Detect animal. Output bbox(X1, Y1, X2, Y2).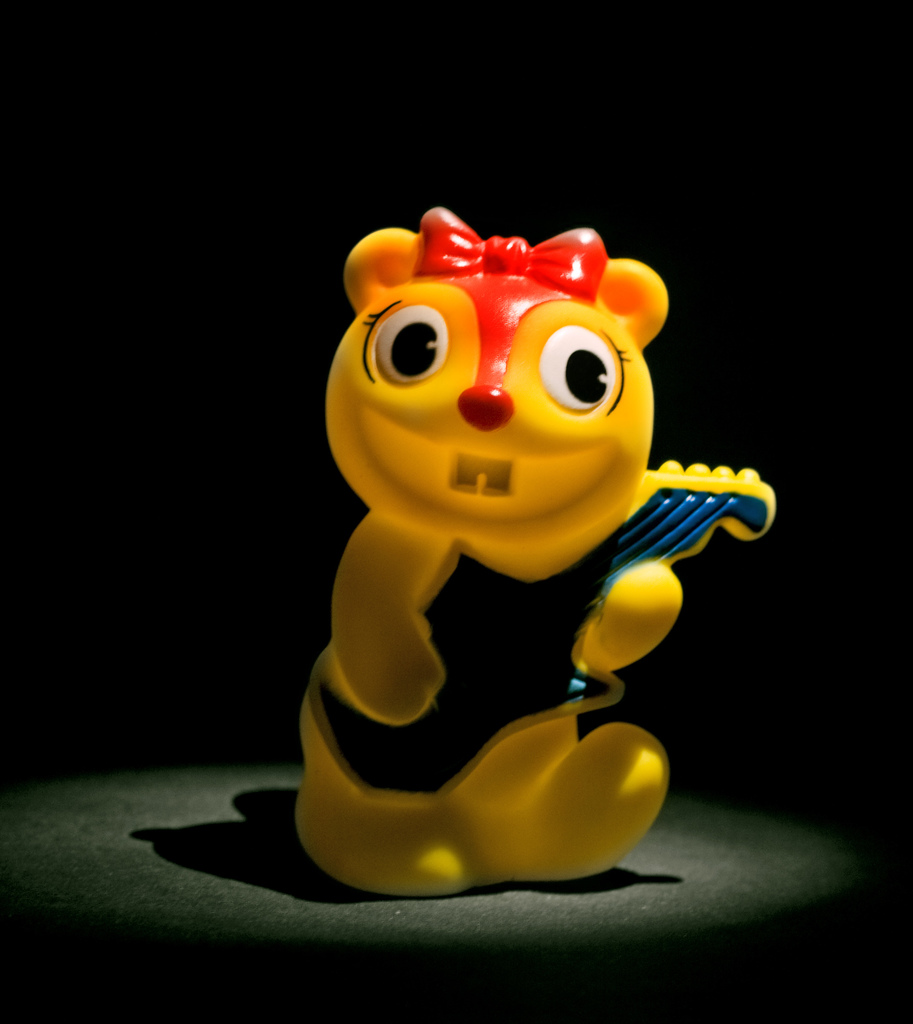
bbox(298, 225, 669, 903).
